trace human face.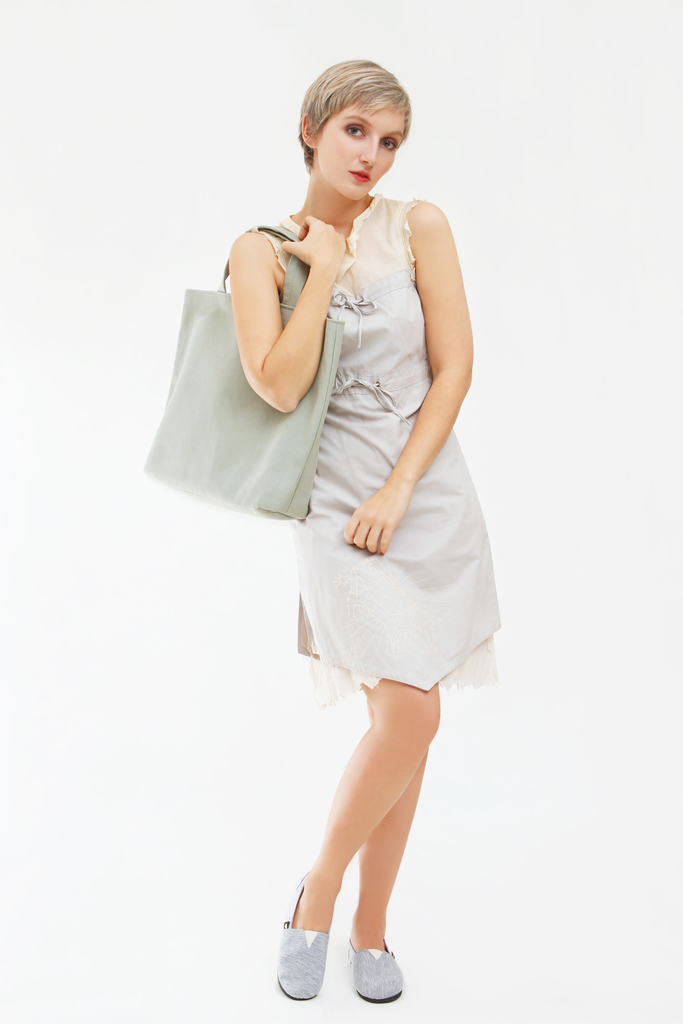
Traced to BBox(316, 100, 404, 204).
